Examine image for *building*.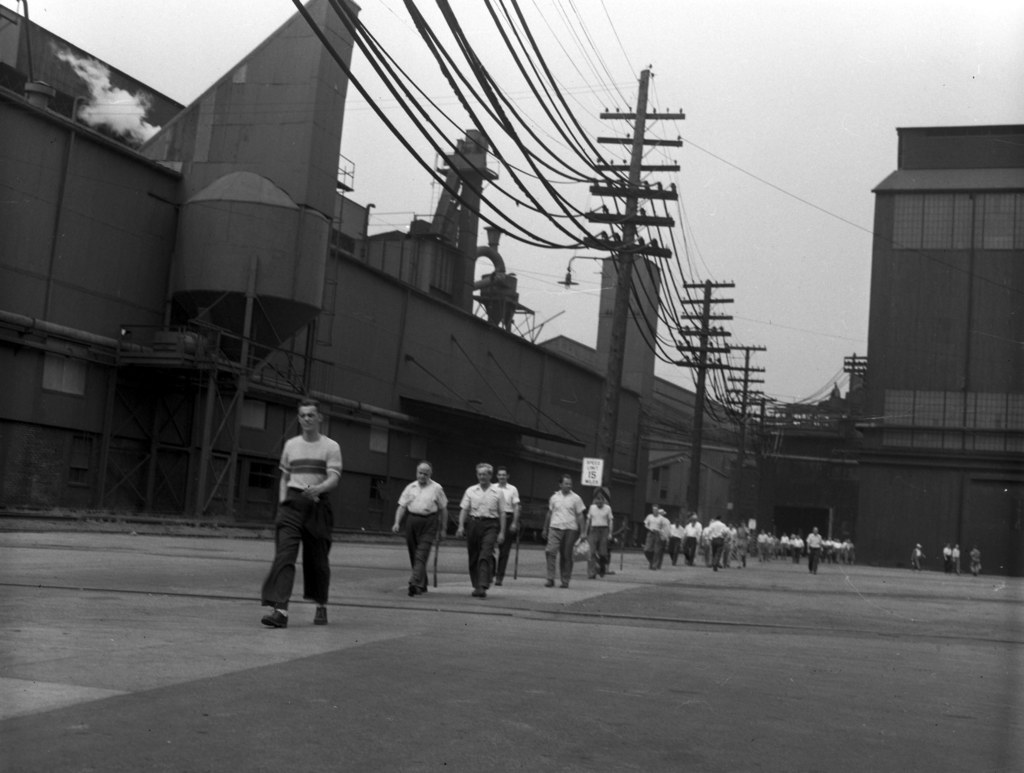
Examination result: bbox(744, 392, 849, 552).
